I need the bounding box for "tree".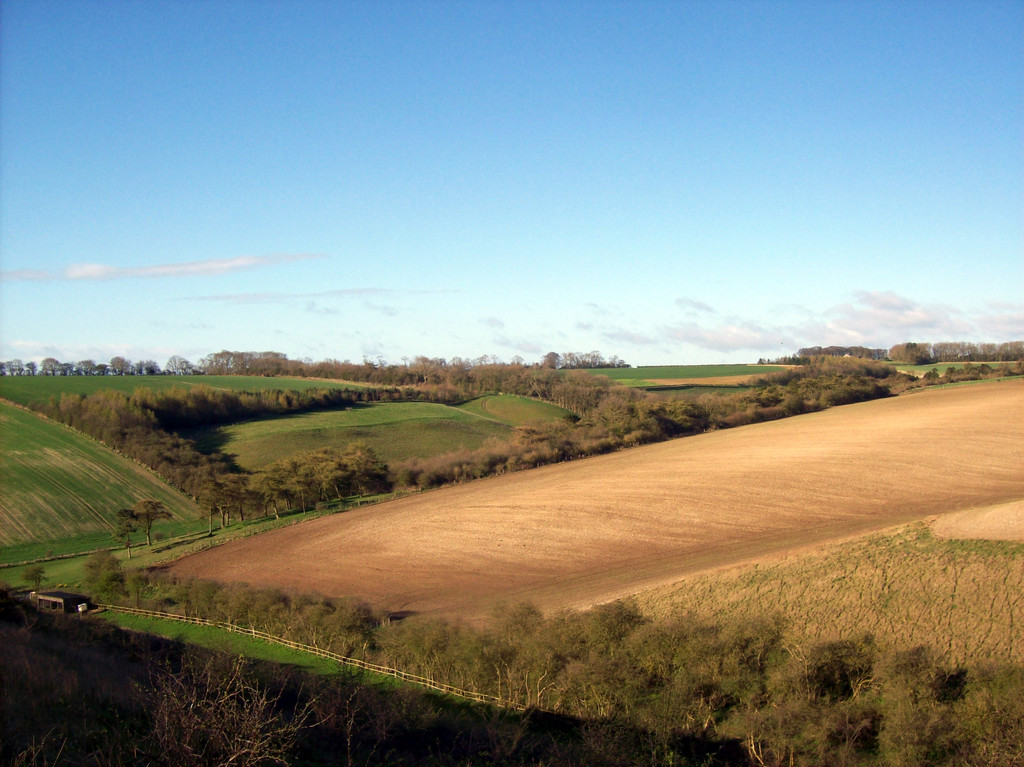
Here it is: rect(396, 333, 1020, 532).
